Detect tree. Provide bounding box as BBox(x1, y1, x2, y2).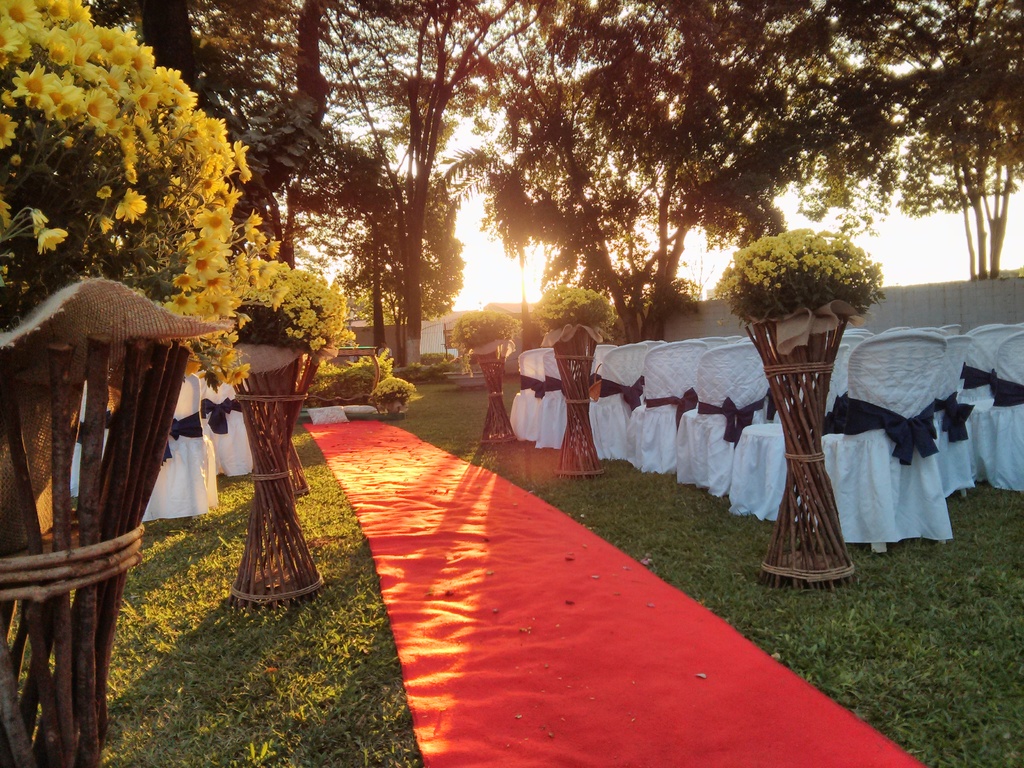
BBox(91, 0, 1023, 369).
